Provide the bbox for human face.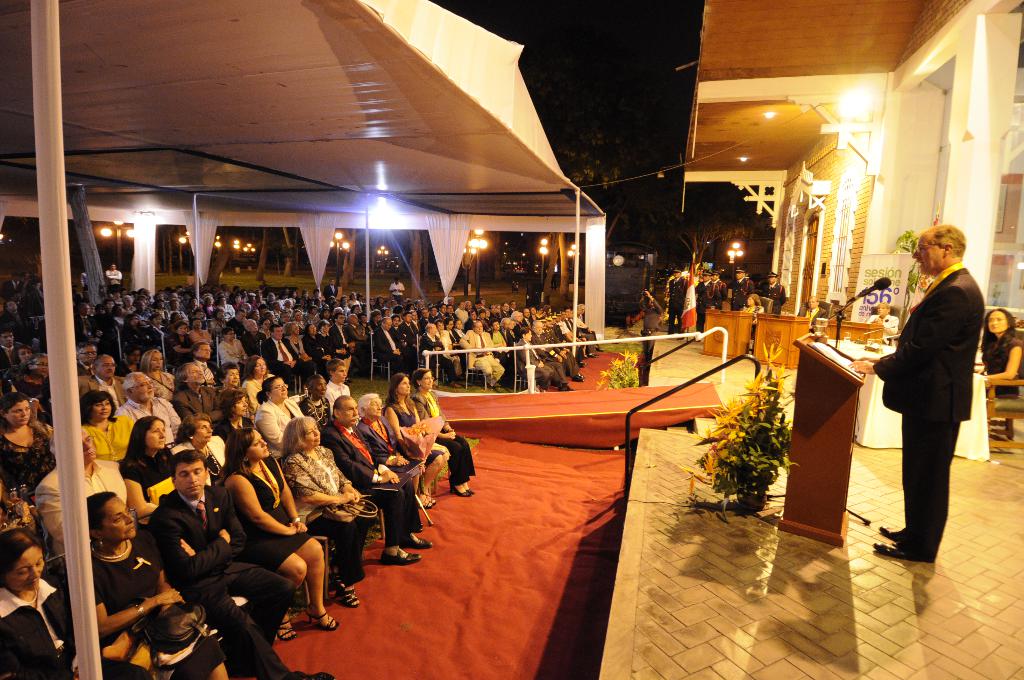
(383, 320, 391, 331).
